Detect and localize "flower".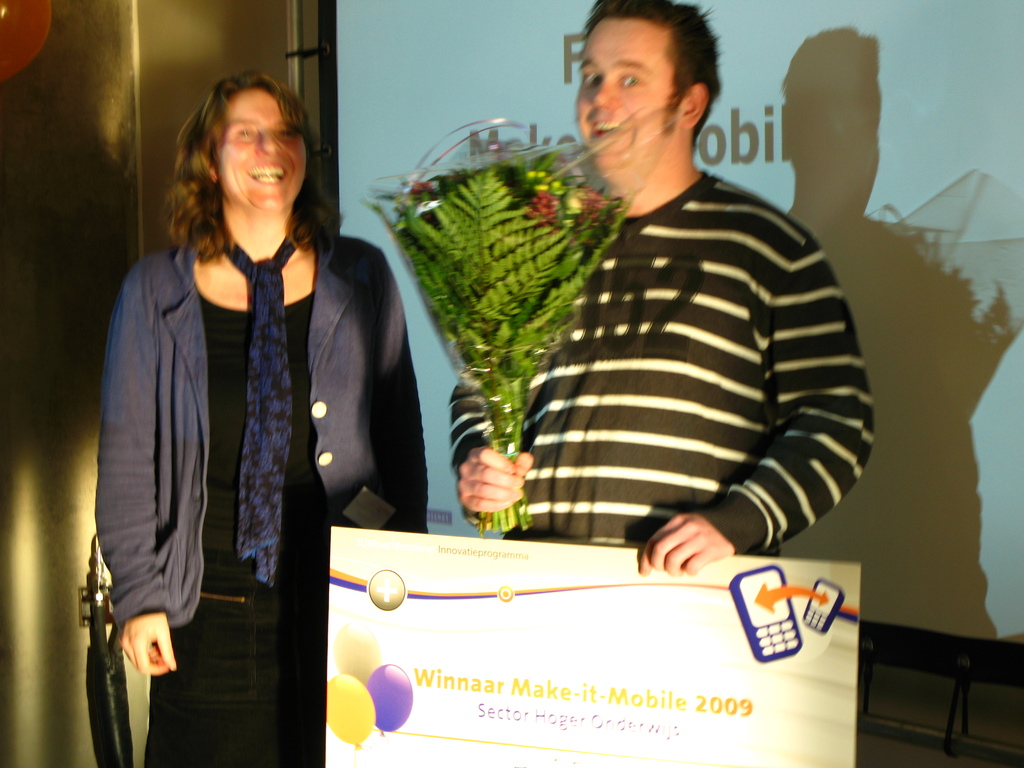
Localized at 412 182 443 193.
